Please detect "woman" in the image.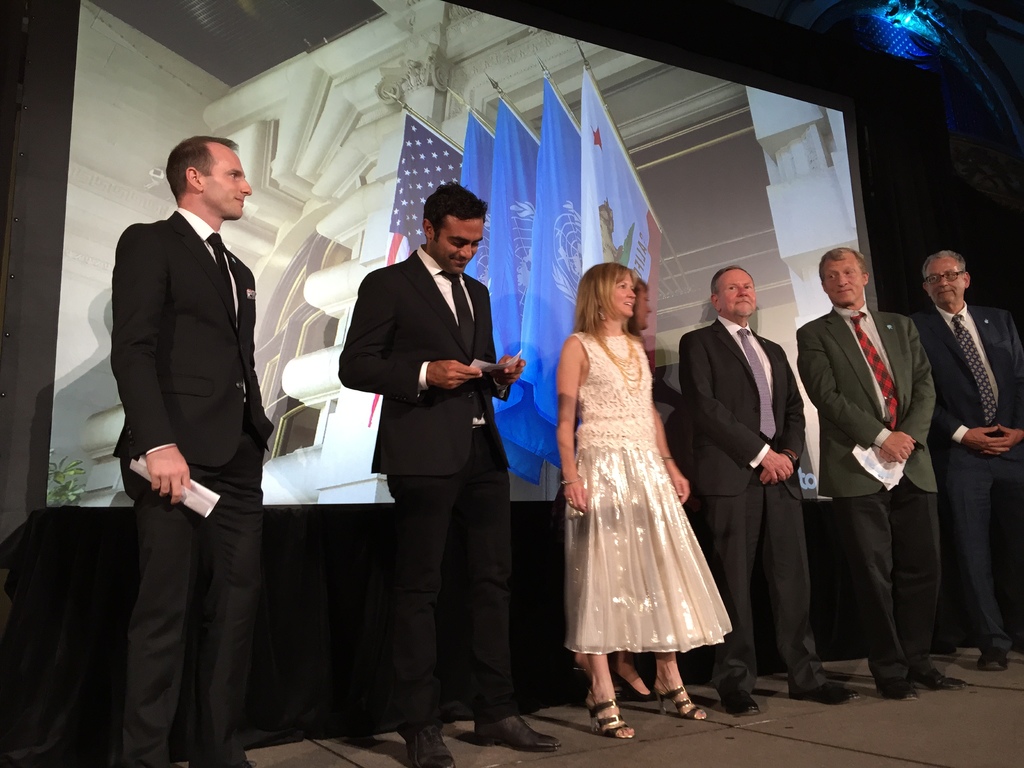
{"x1": 548, "y1": 244, "x2": 724, "y2": 714}.
